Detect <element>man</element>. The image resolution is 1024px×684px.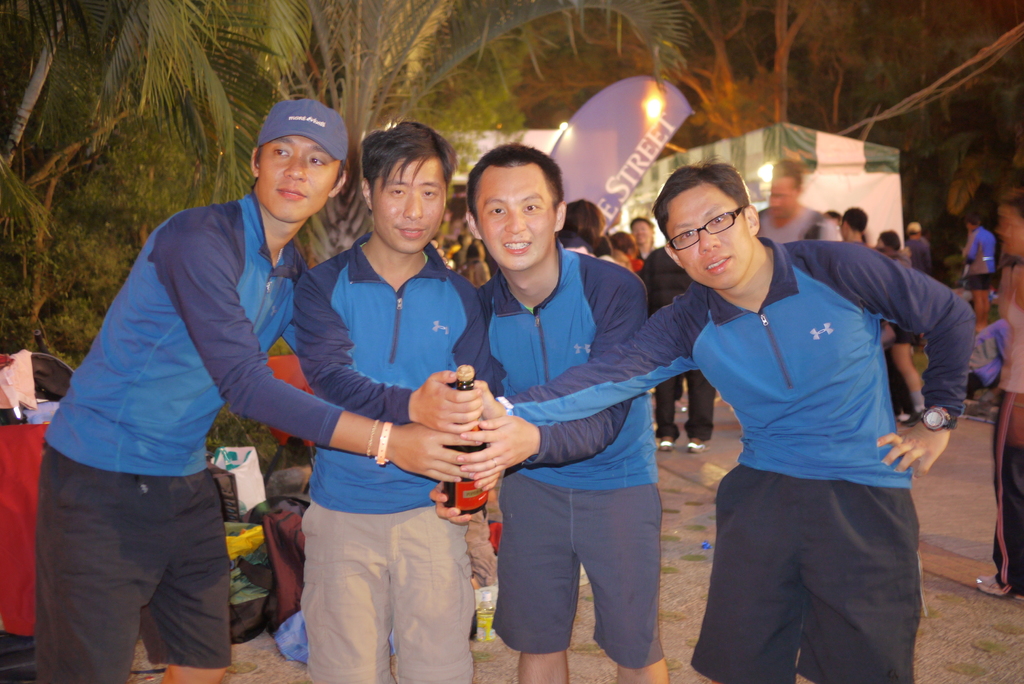
select_region(876, 231, 906, 270).
